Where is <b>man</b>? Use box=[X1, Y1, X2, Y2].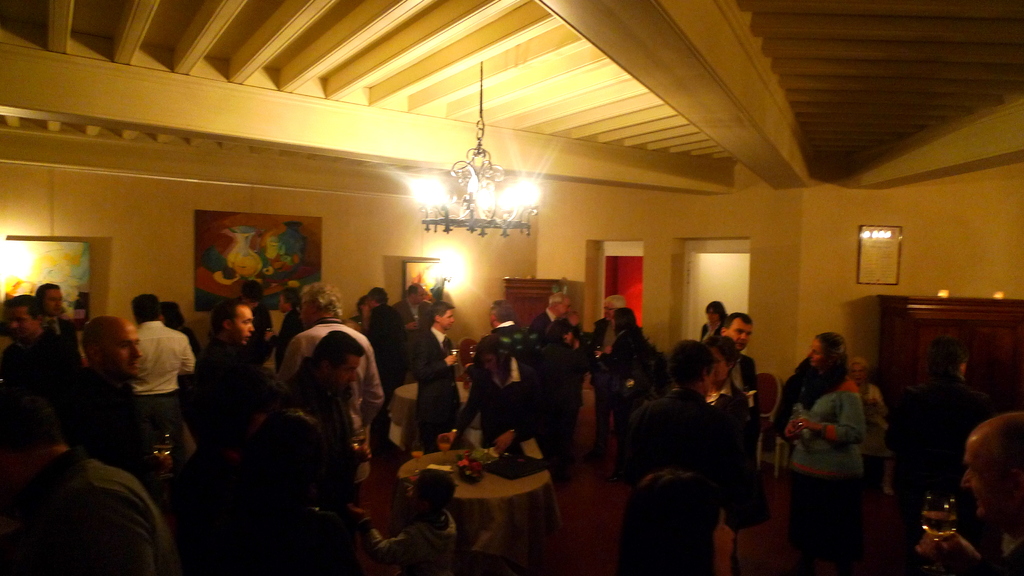
box=[177, 301, 253, 447].
